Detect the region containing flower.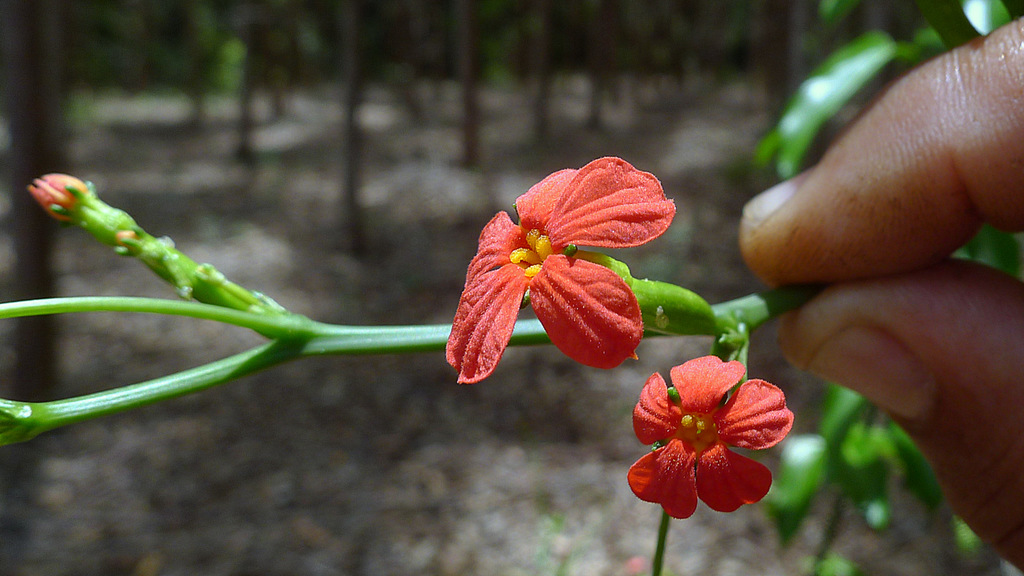
[left=623, top=356, right=795, bottom=518].
